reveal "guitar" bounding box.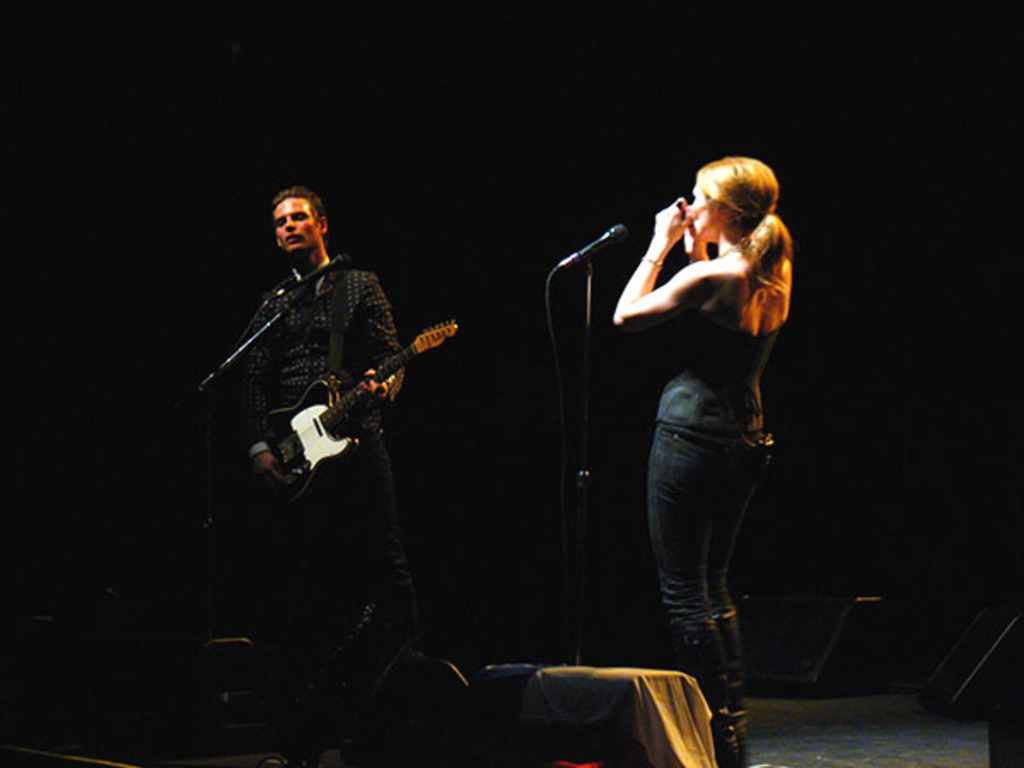
Revealed: 254, 314, 466, 532.
